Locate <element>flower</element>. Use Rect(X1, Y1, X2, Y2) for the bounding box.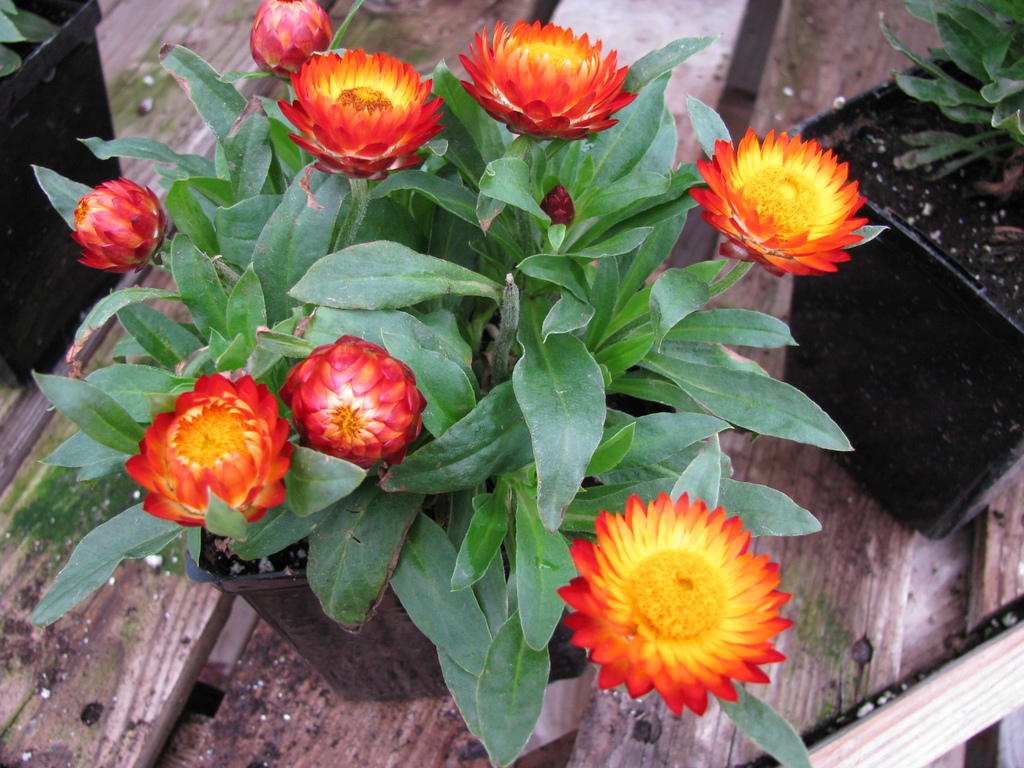
Rect(556, 487, 797, 717).
